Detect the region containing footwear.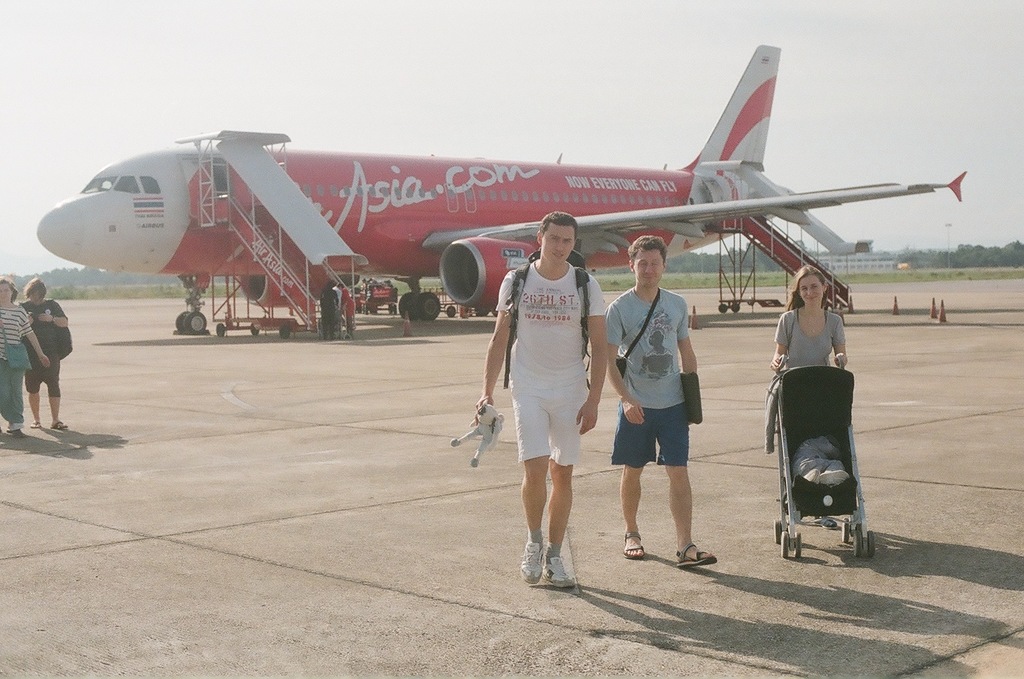
pyautogui.locateOnScreen(51, 421, 67, 429).
